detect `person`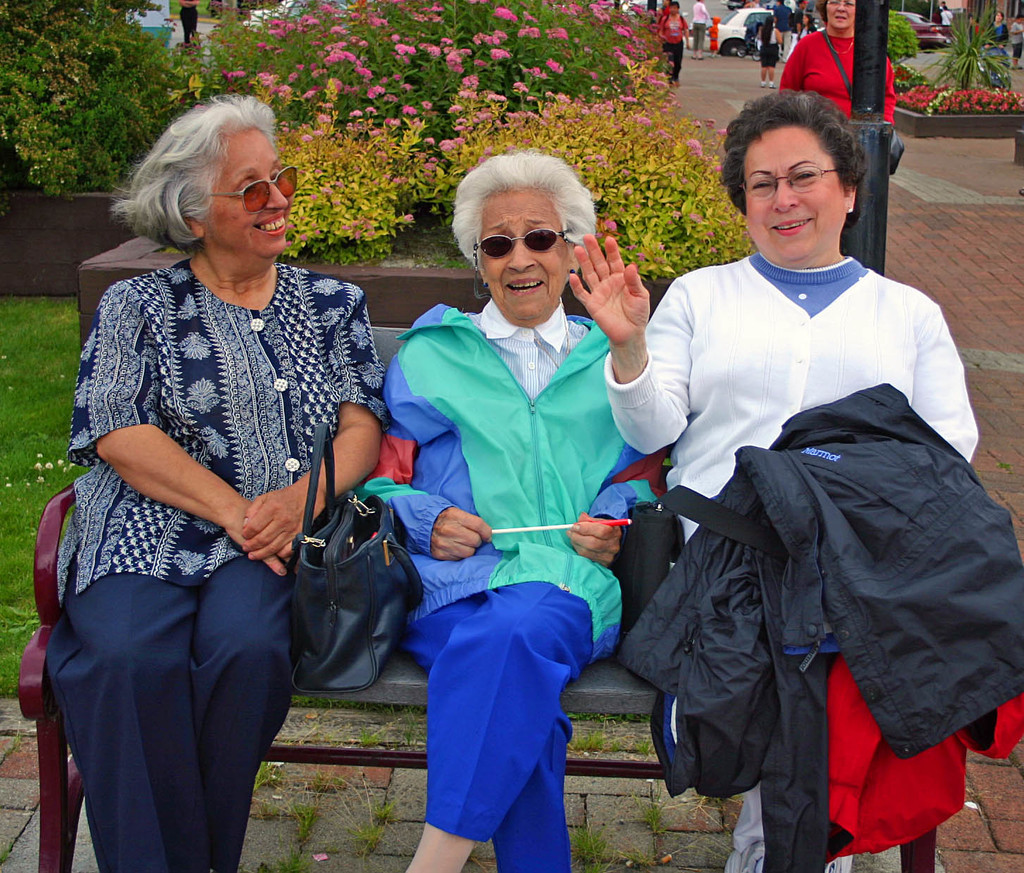
x1=375, y1=151, x2=641, y2=872
